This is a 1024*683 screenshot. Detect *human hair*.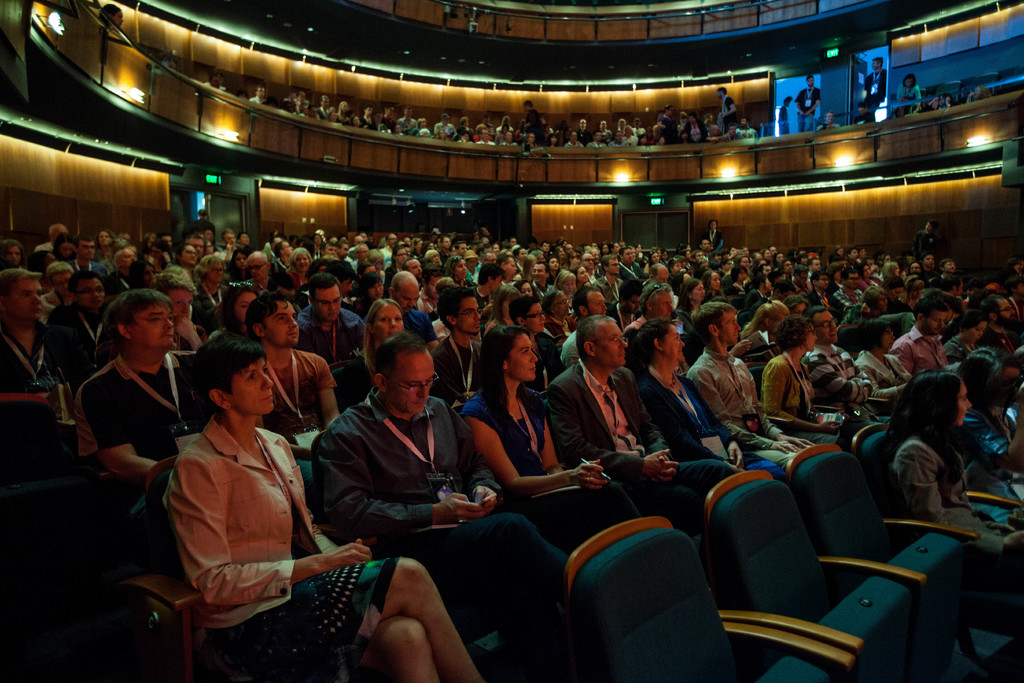
pyautogui.locateOnScreen(856, 318, 889, 349).
